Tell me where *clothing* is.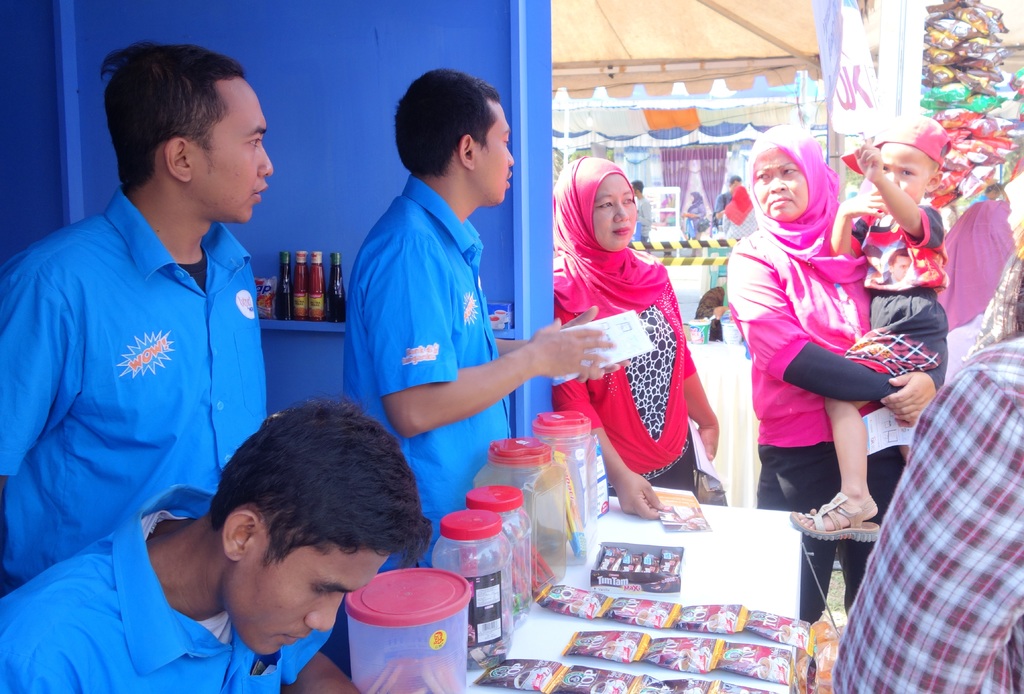
*clothing* is at {"x1": 820, "y1": 202, "x2": 943, "y2": 406}.
